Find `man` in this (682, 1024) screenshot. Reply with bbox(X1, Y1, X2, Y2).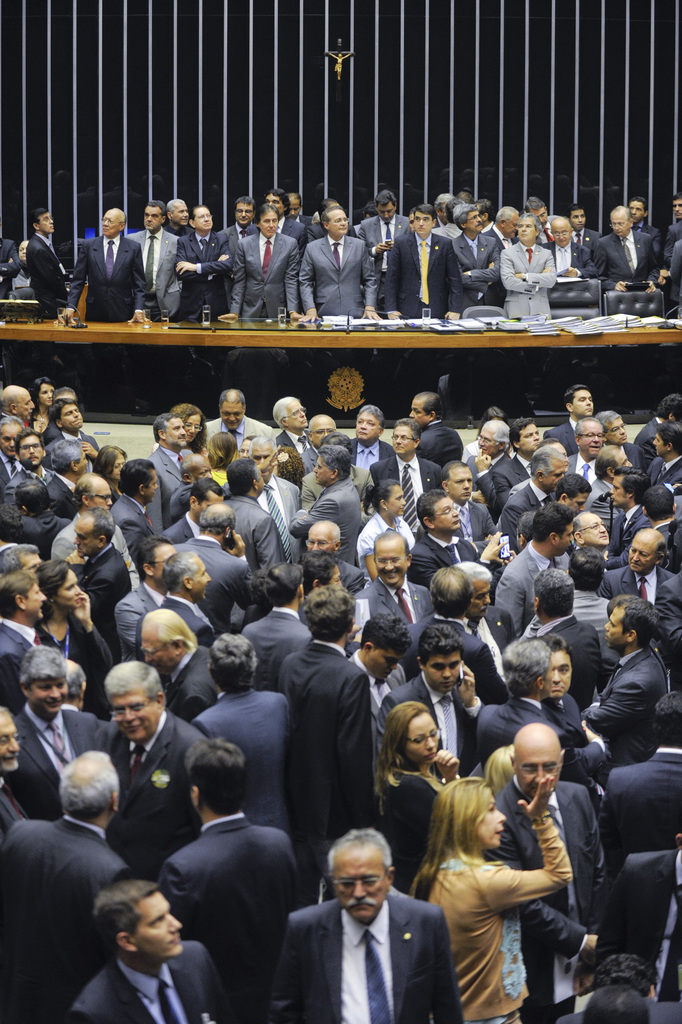
bbox(405, 394, 458, 448).
